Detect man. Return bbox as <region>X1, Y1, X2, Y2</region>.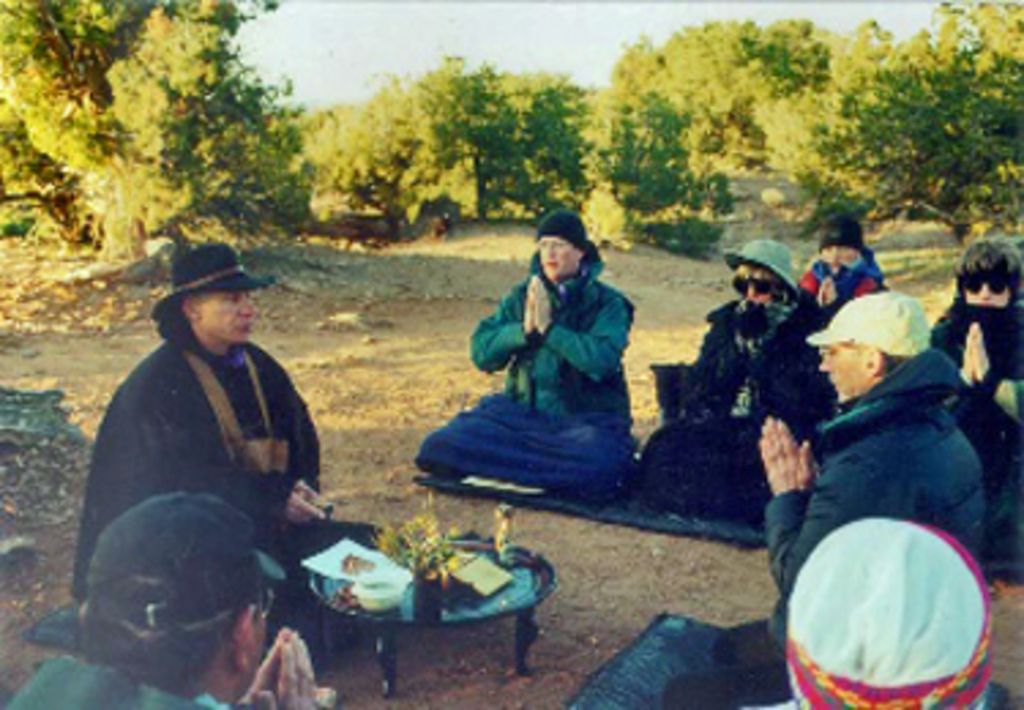
<region>421, 208, 674, 524</region>.
